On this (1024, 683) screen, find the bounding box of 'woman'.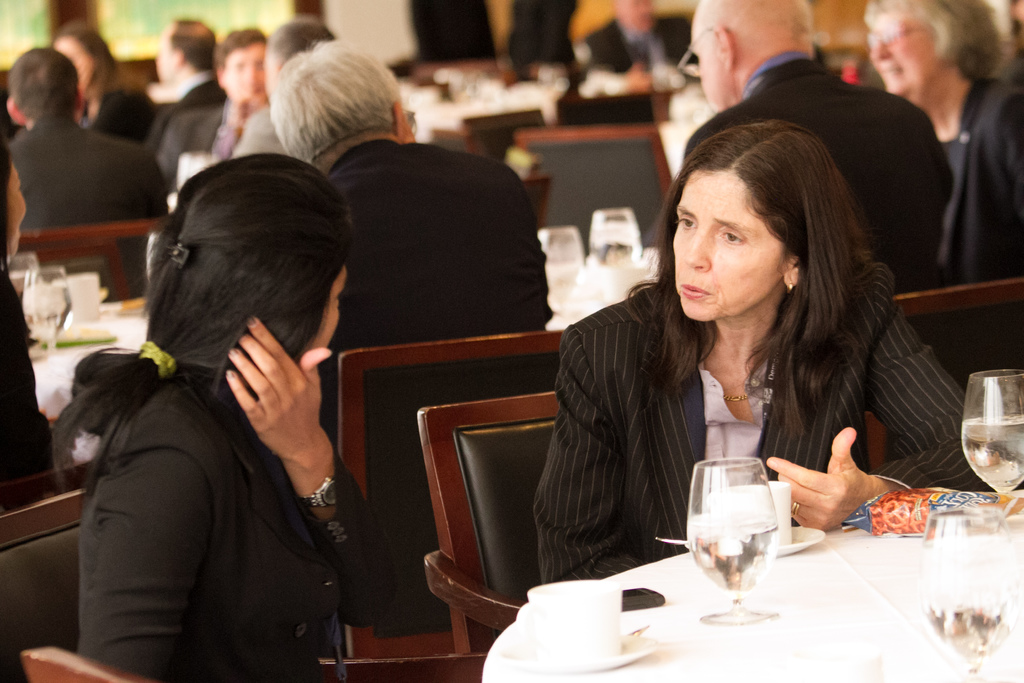
Bounding box: locate(535, 109, 943, 599).
